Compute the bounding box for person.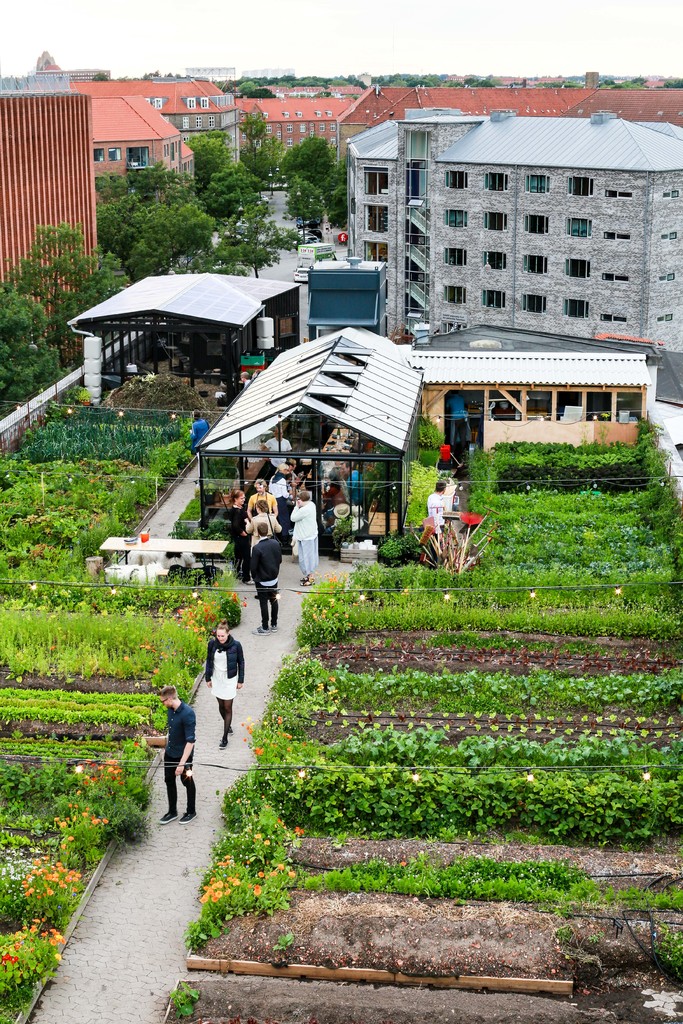
(left=284, top=486, right=329, bottom=588).
